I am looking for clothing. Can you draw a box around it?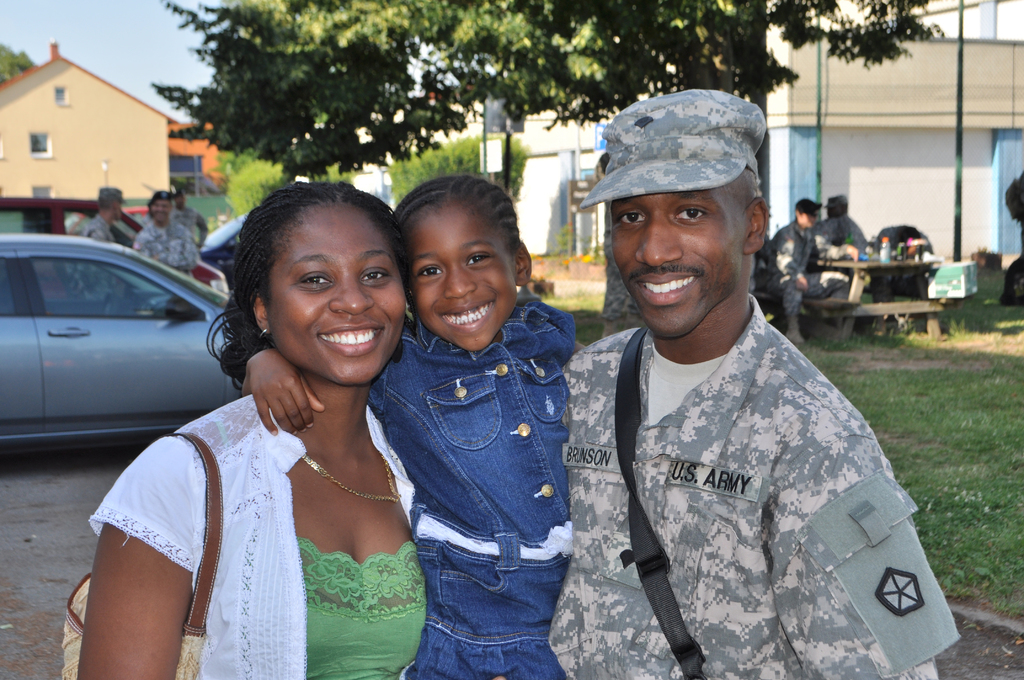
Sure, the bounding box is bbox=(562, 266, 959, 672).
